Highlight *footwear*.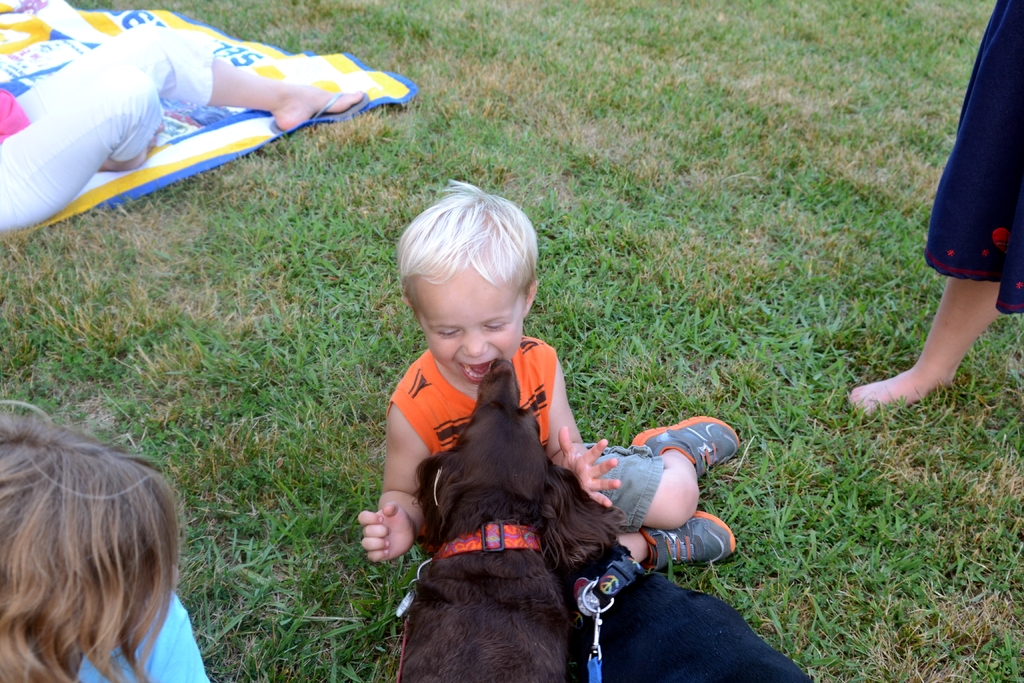
Highlighted region: locate(640, 506, 740, 575).
